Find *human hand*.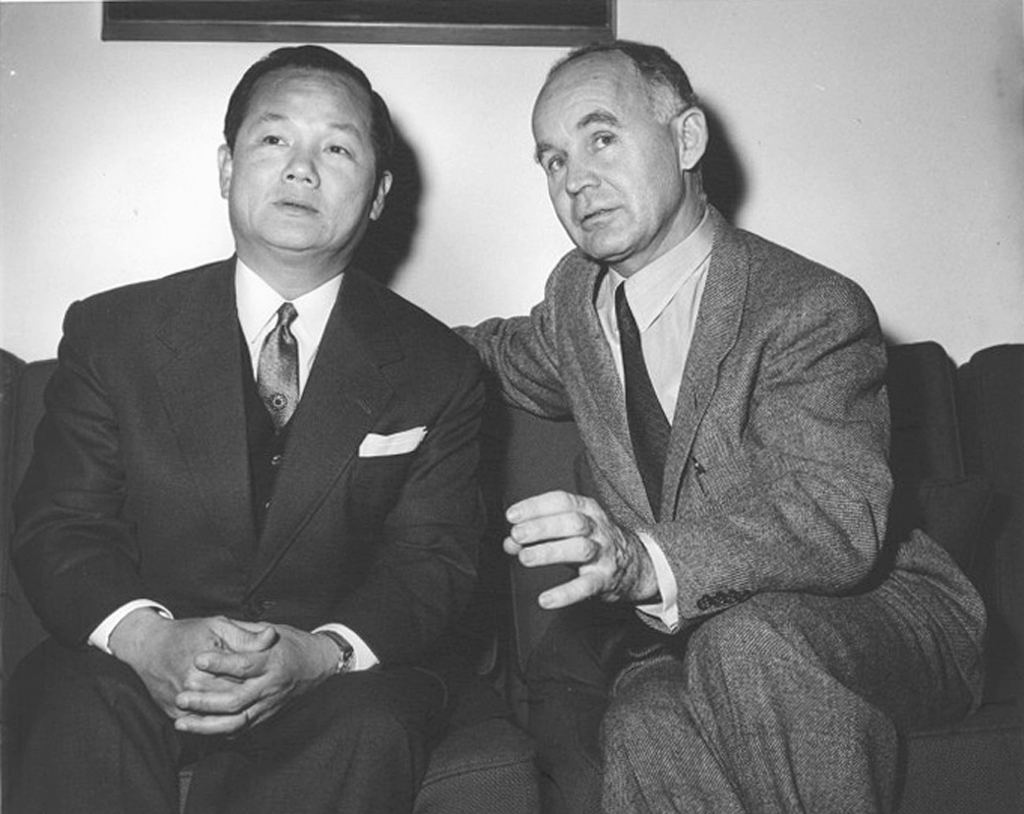
(x1=502, y1=488, x2=650, y2=614).
